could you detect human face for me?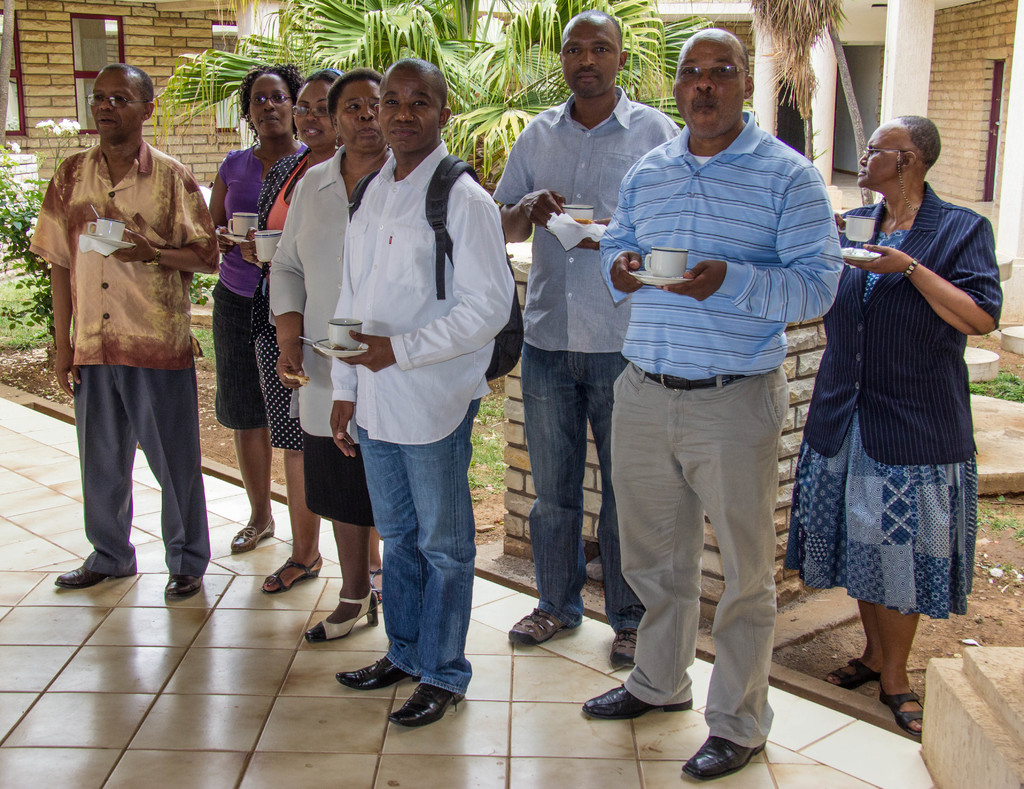
Detection result: <region>344, 90, 377, 142</region>.
